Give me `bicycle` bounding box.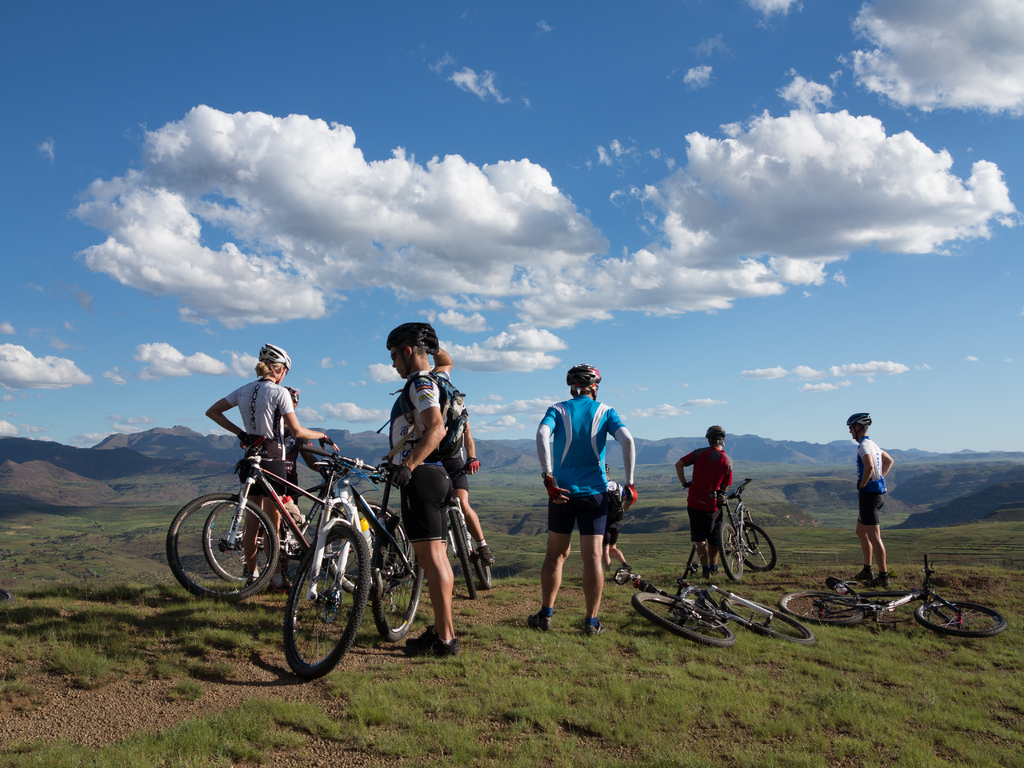
box(714, 472, 778, 578).
